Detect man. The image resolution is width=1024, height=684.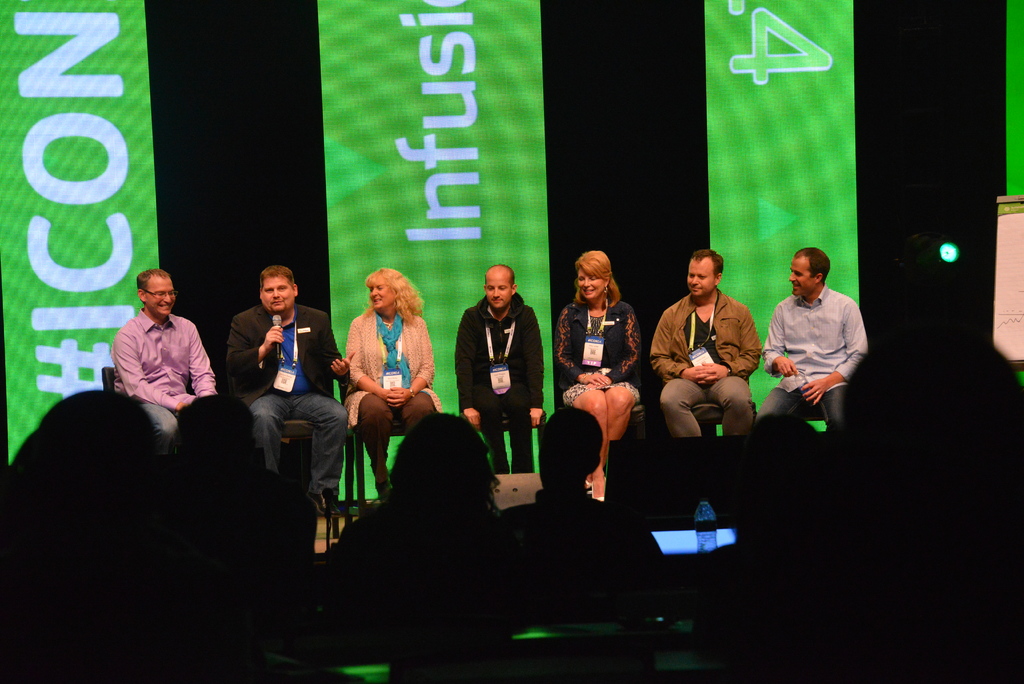
l=650, t=248, r=761, b=439.
